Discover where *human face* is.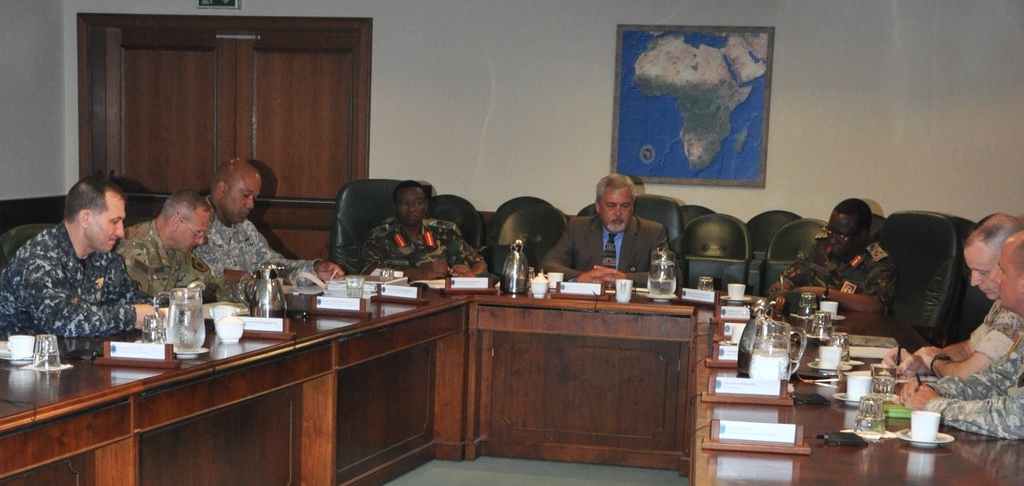
Discovered at <region>995, 245, 1023, 307</region>.
